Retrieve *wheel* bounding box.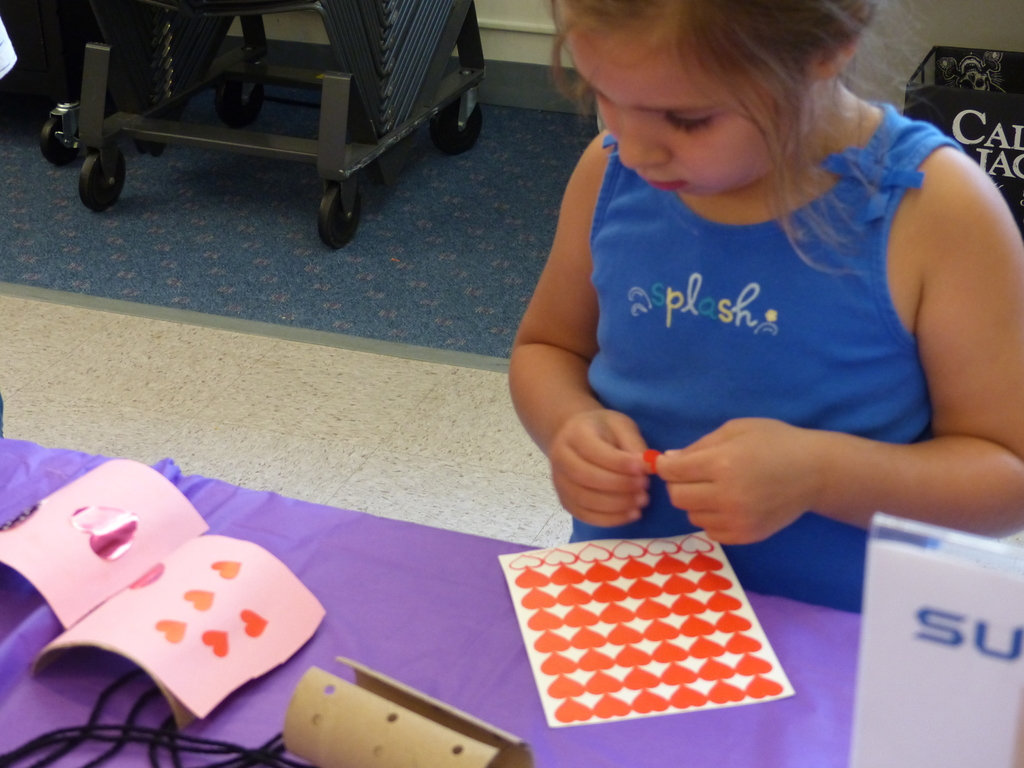
Bounding box: {"left": 79, "top": 150, "right": 128, "bottom": 210}.
